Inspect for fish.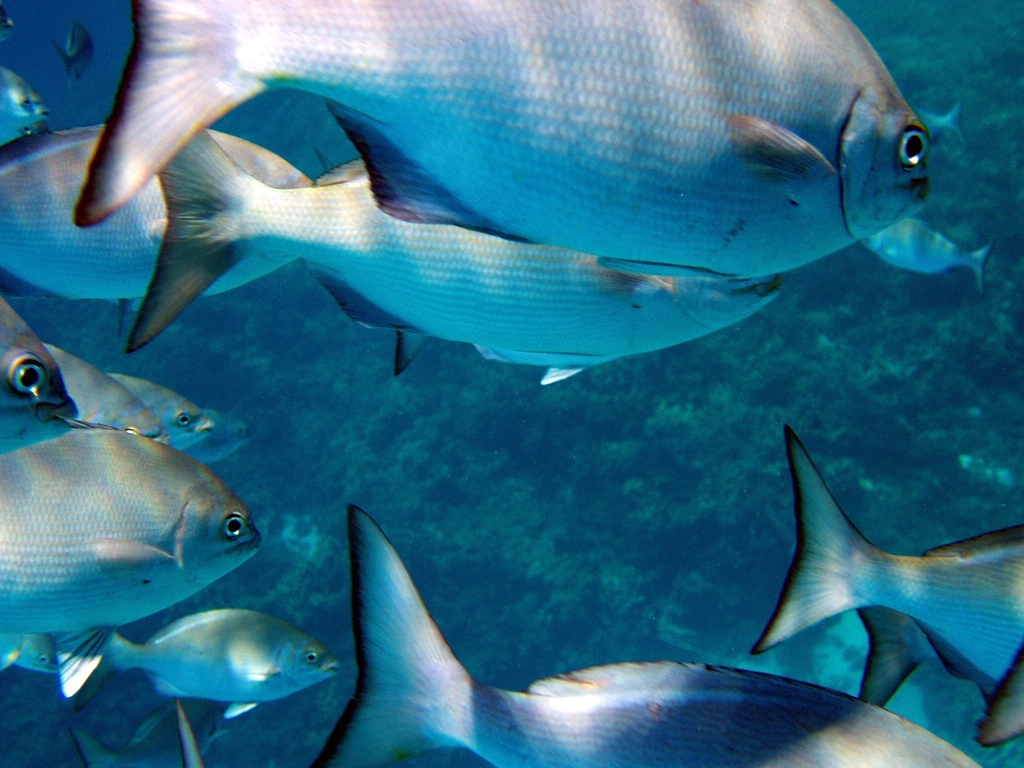
Inspection: <bbox>38, 340, 172, 444</bbox>.
